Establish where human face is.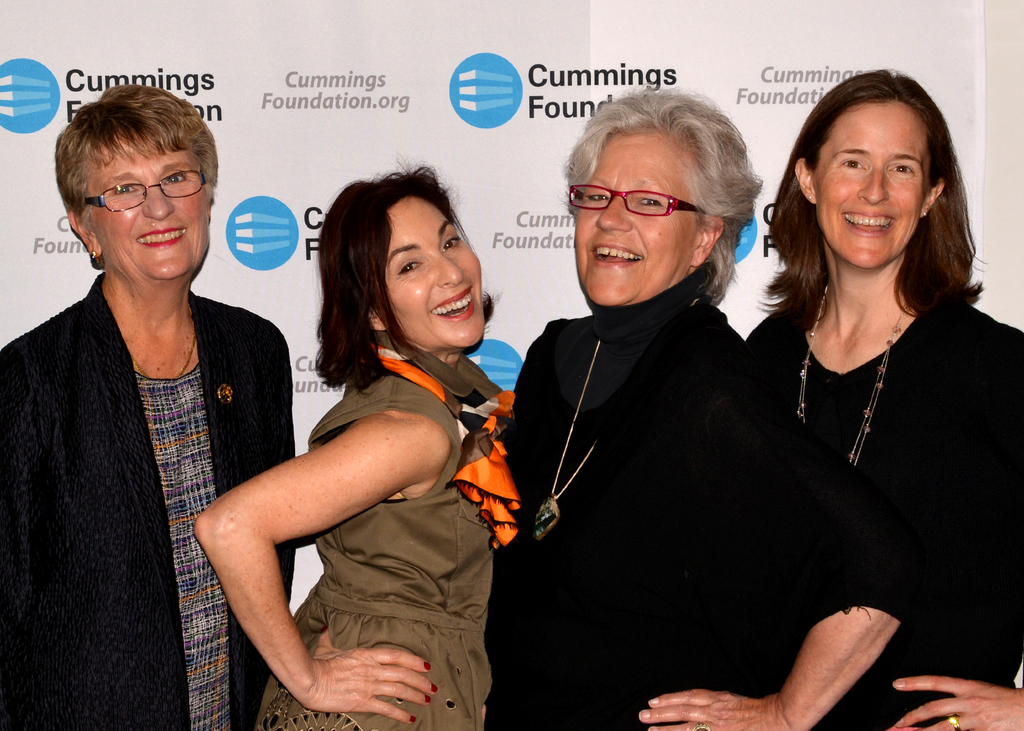
Established at 813:97:935:266.
